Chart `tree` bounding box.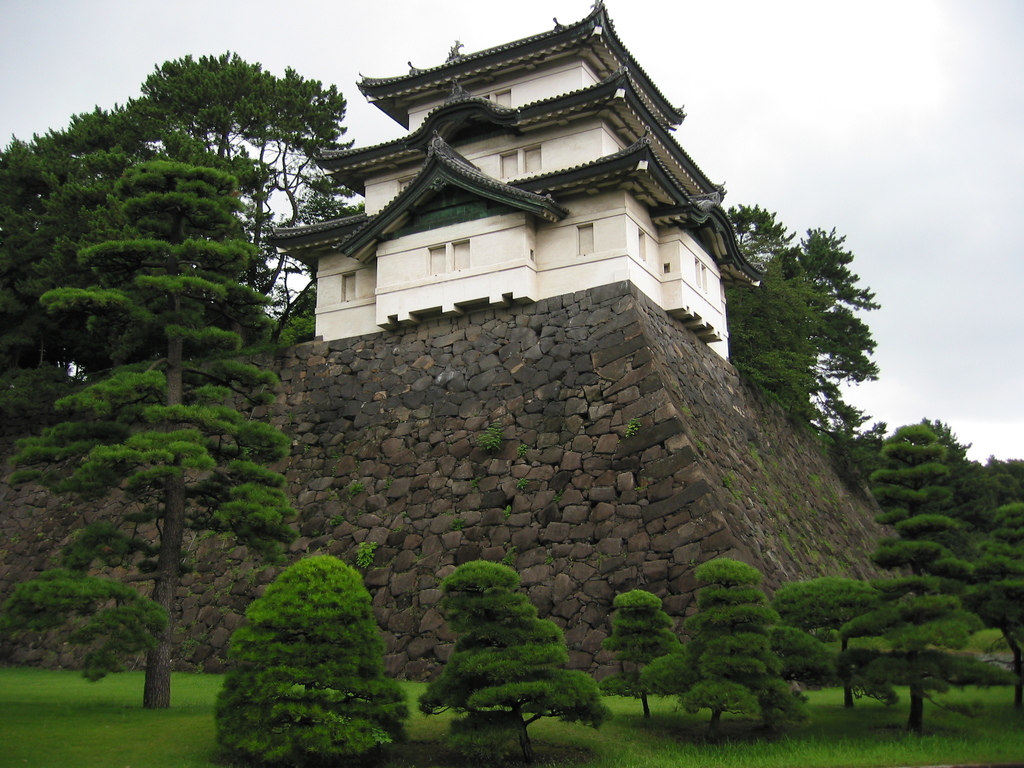
Charted: region(161, 41, 361, 339).
